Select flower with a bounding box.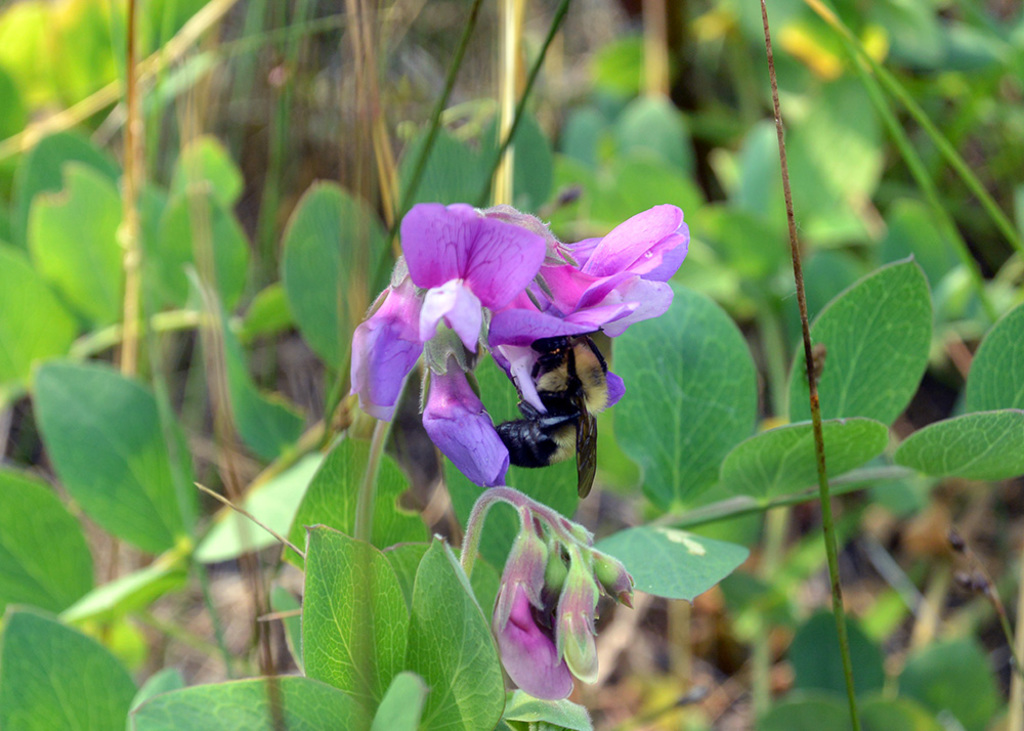
crop(540, 201, 690, 344).
